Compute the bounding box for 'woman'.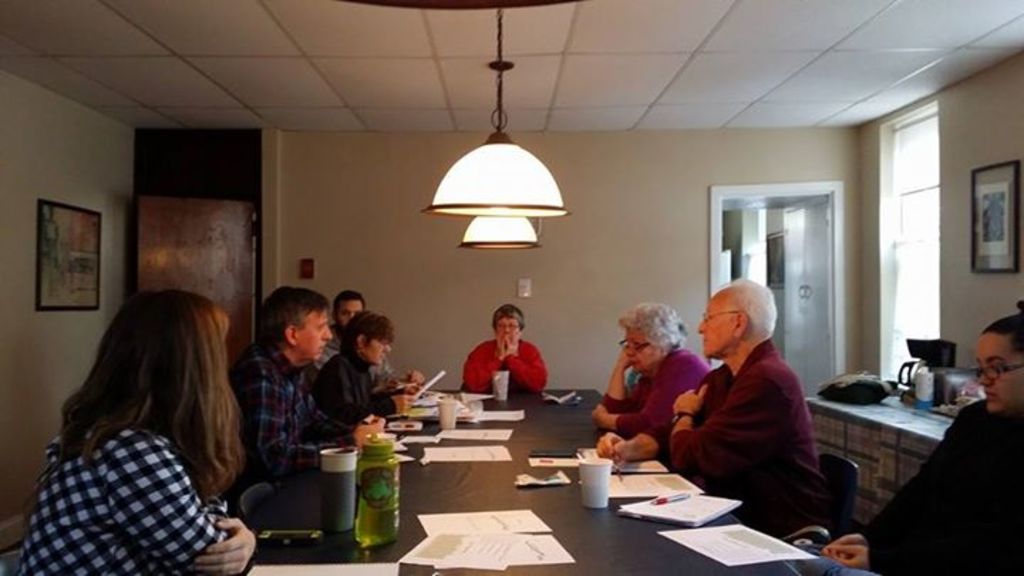
(left=17, top=283, right=250, bottom=575).
